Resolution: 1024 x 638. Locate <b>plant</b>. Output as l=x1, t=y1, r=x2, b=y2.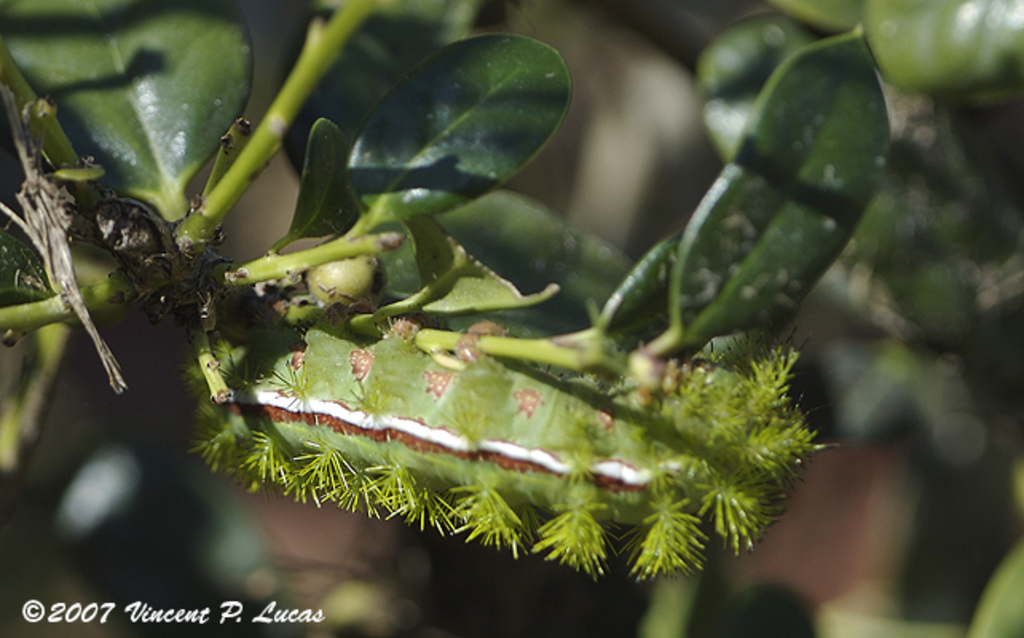
l=0, t=0, r=900, b=605.
